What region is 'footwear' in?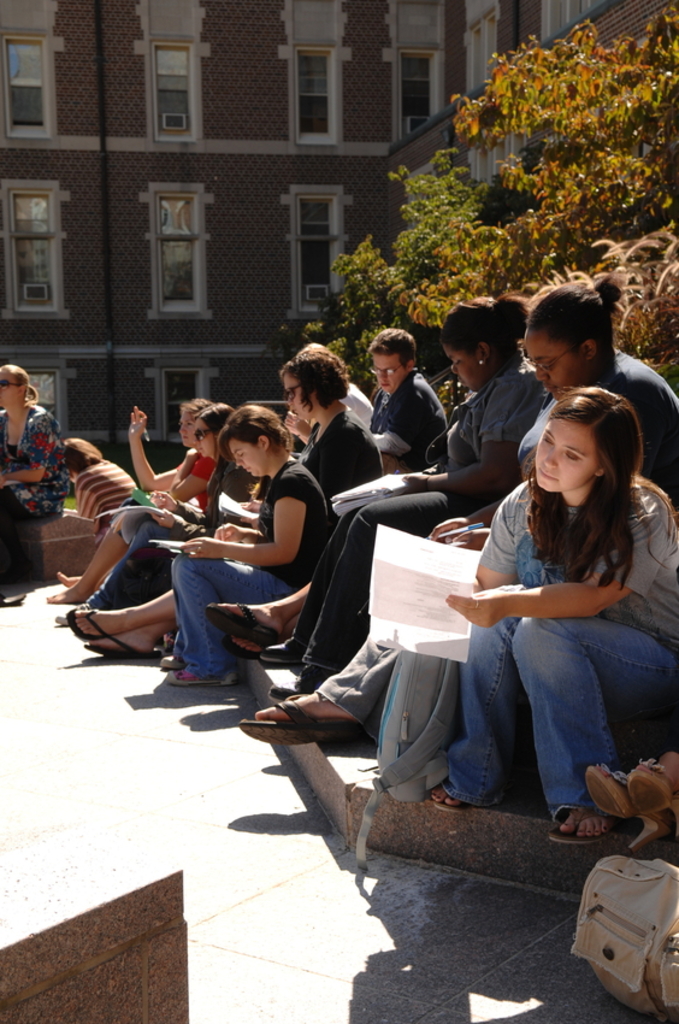
l=84, t=632, r=163, b=661.
